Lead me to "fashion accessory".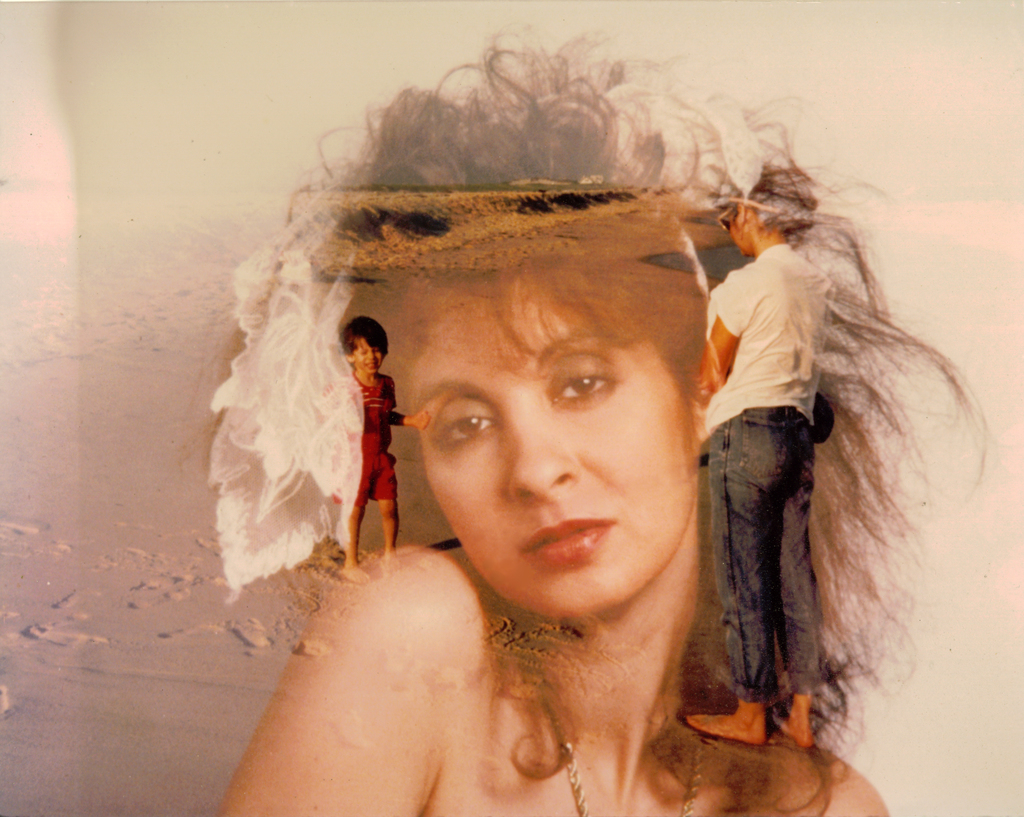
Lead to region(718, 197, 745, 232).
